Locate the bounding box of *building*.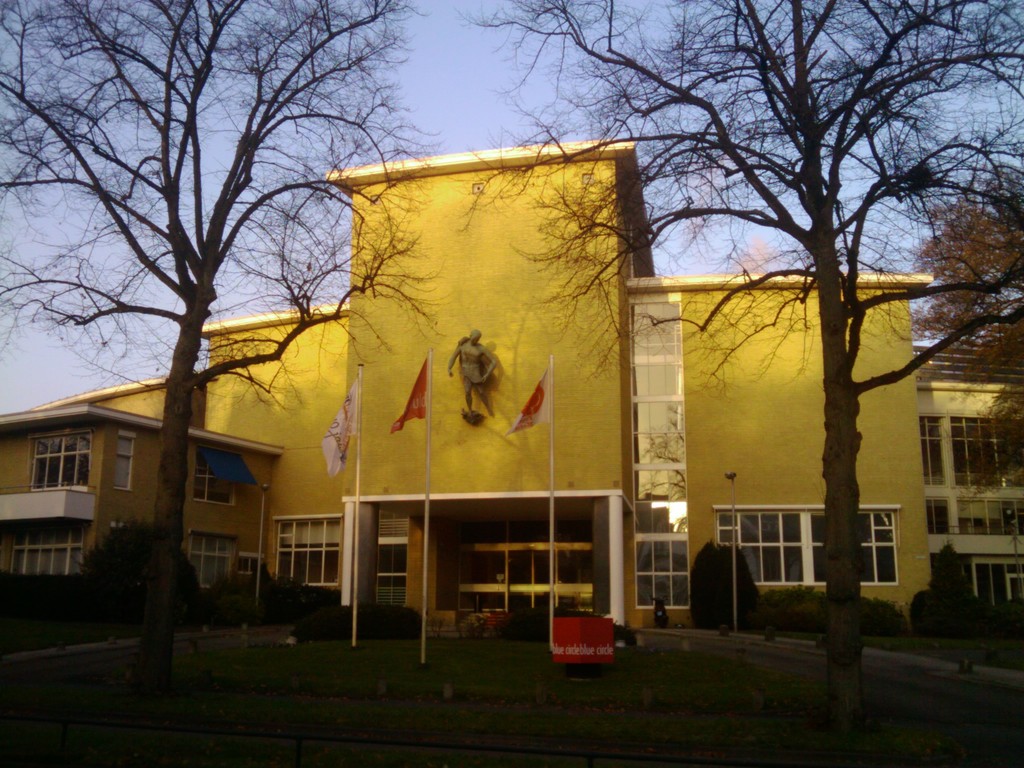
Bounding box: left=921, top=381, right=1023, bottom=610.
